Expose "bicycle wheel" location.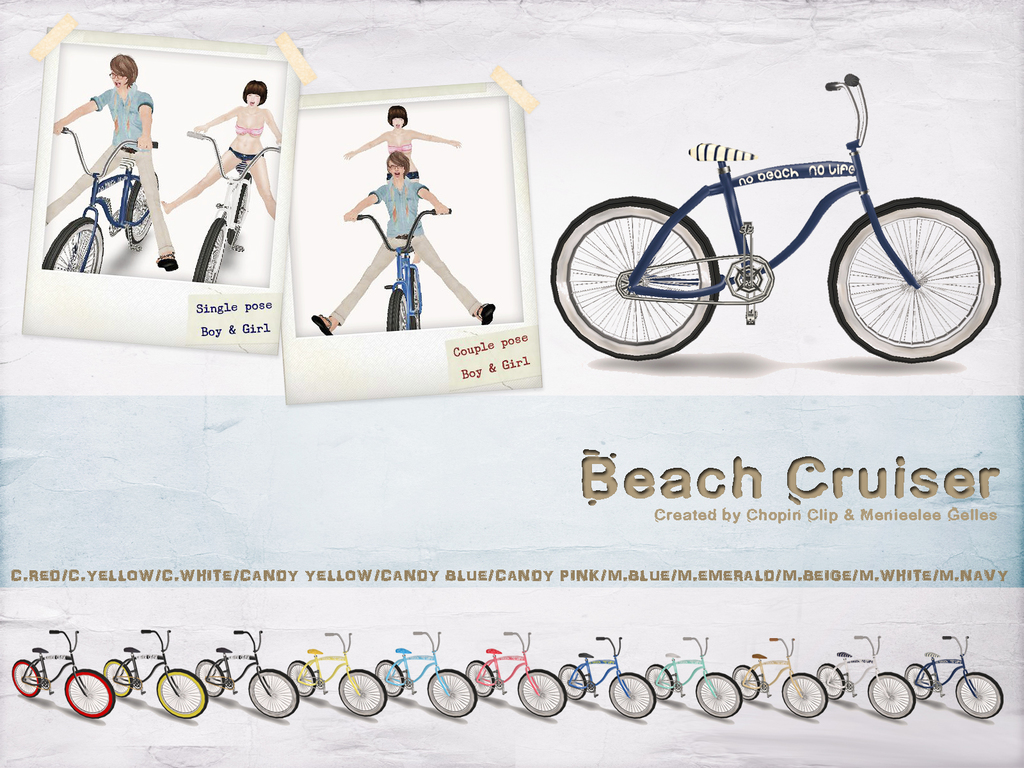
Exposed at pyautogui.locateOnScreen(515, 666, 568, 723).
